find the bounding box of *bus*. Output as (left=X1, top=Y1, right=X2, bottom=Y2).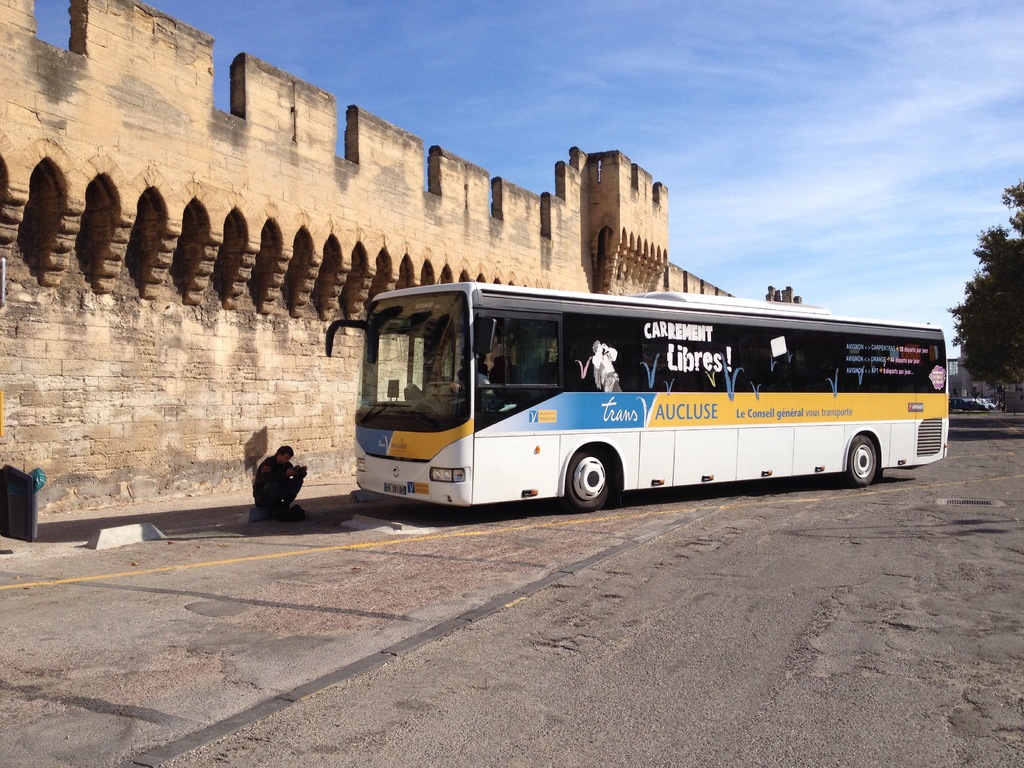
(left=320, top=269, right=956, bottom=524).
